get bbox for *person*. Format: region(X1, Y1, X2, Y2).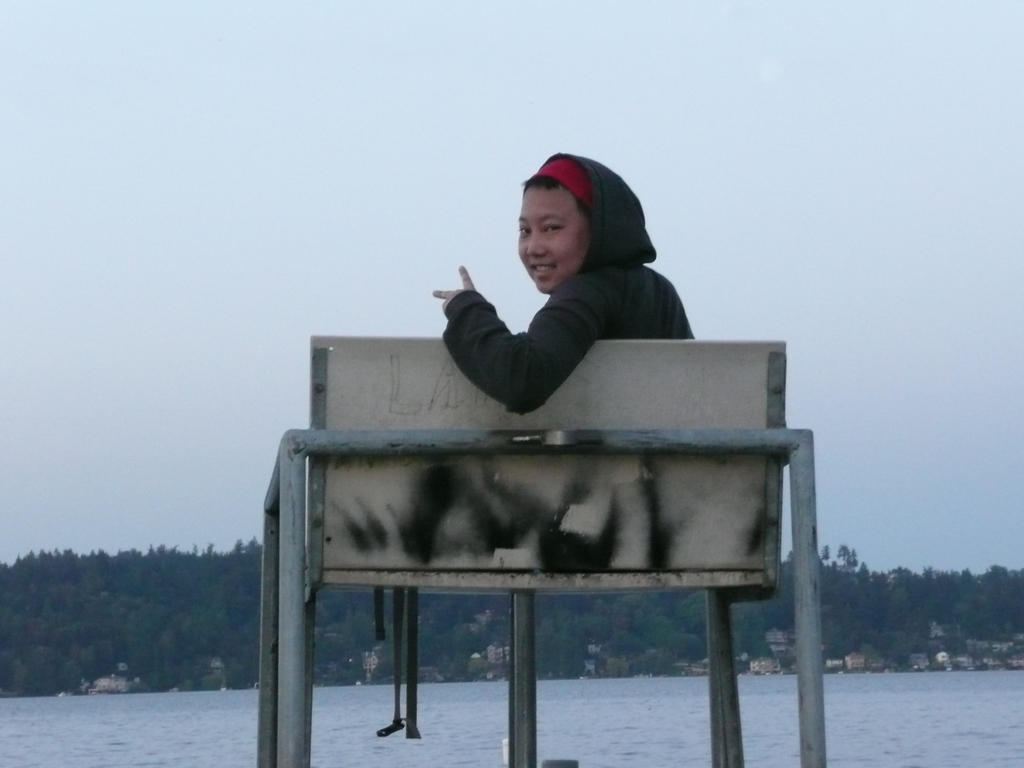
region(435, 161, 701, 415).
